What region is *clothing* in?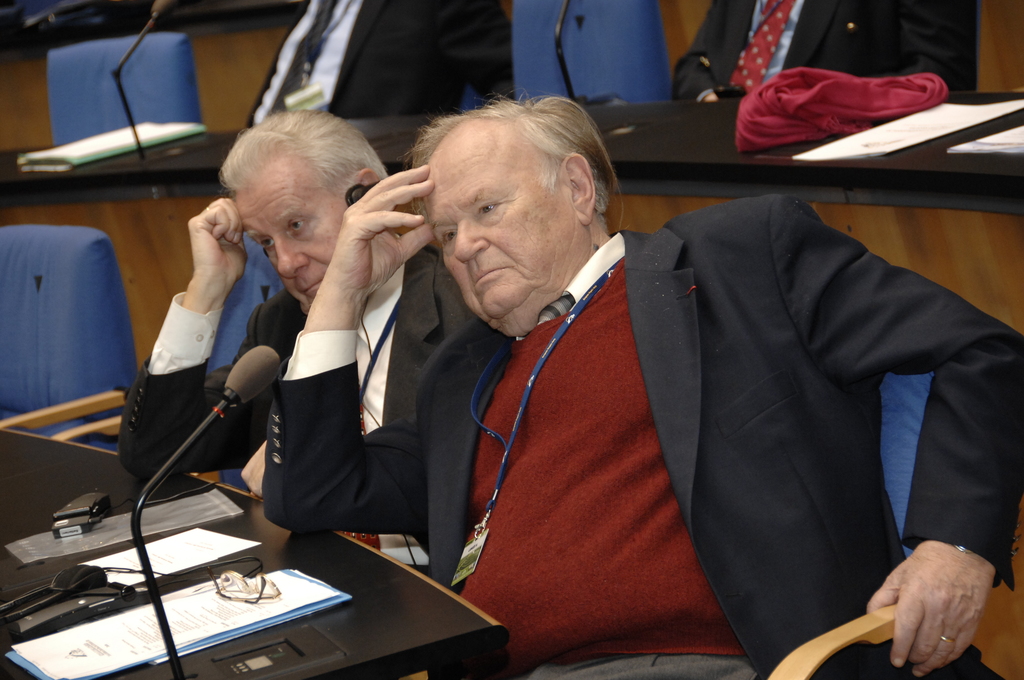
detection(294, 174, 984, 667).
